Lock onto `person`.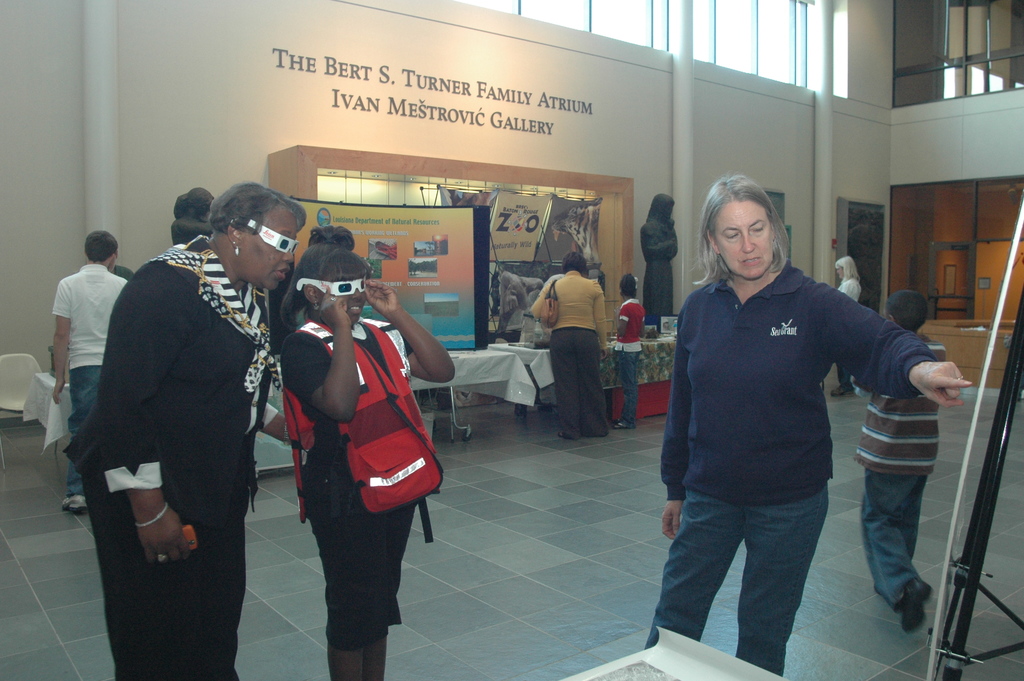
Locked: left=51, top=225, right=131, bottom=513.
